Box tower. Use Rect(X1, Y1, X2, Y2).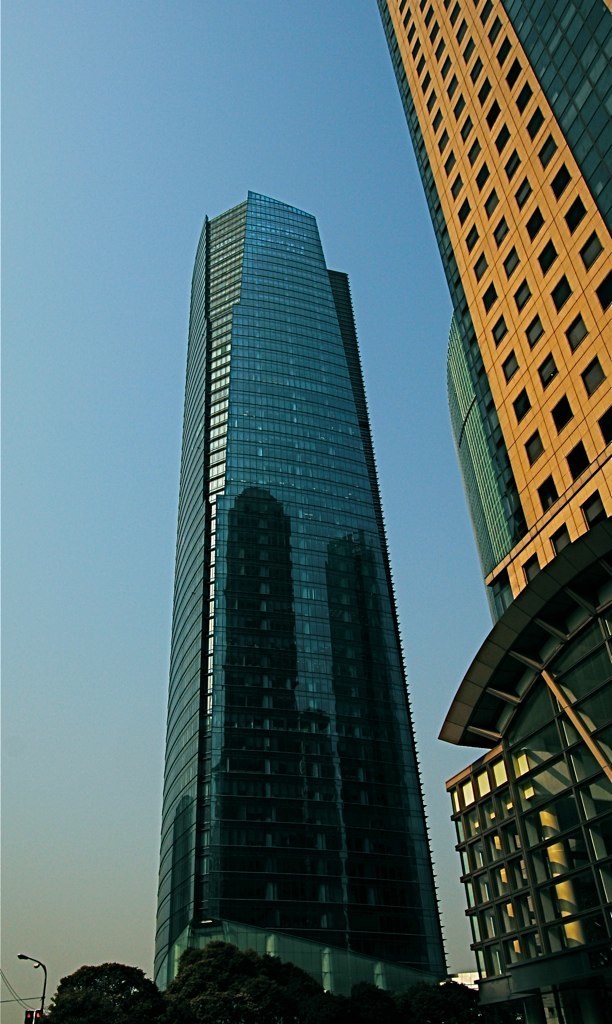
Rect(445, 312, 523, 604).
